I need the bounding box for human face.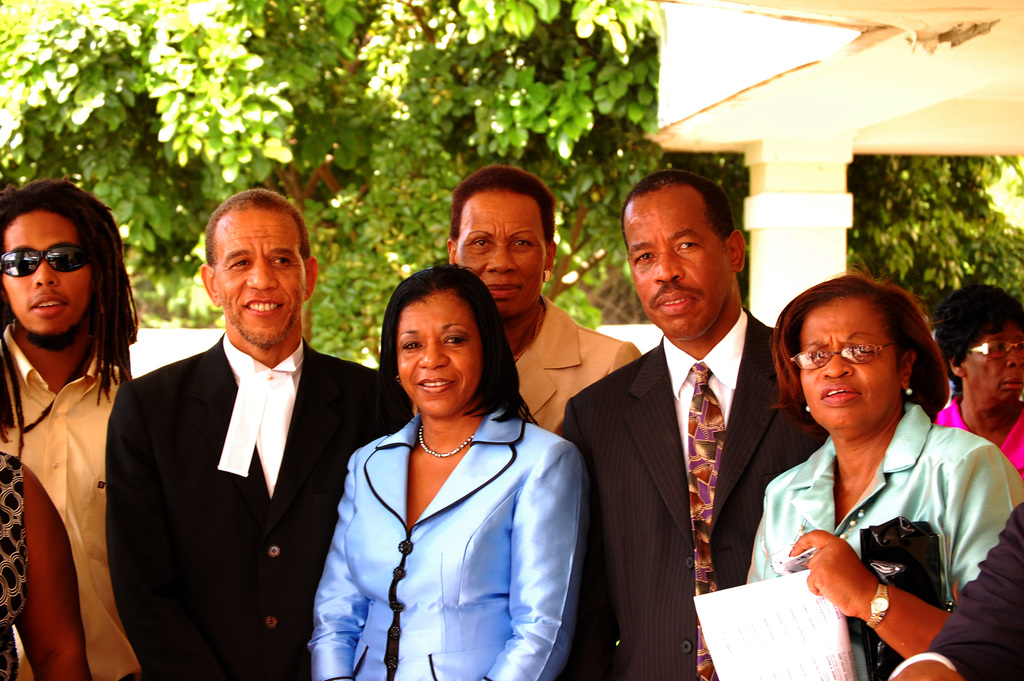
Here it is: (left=971, top=327, right=1023, bottom=407).
